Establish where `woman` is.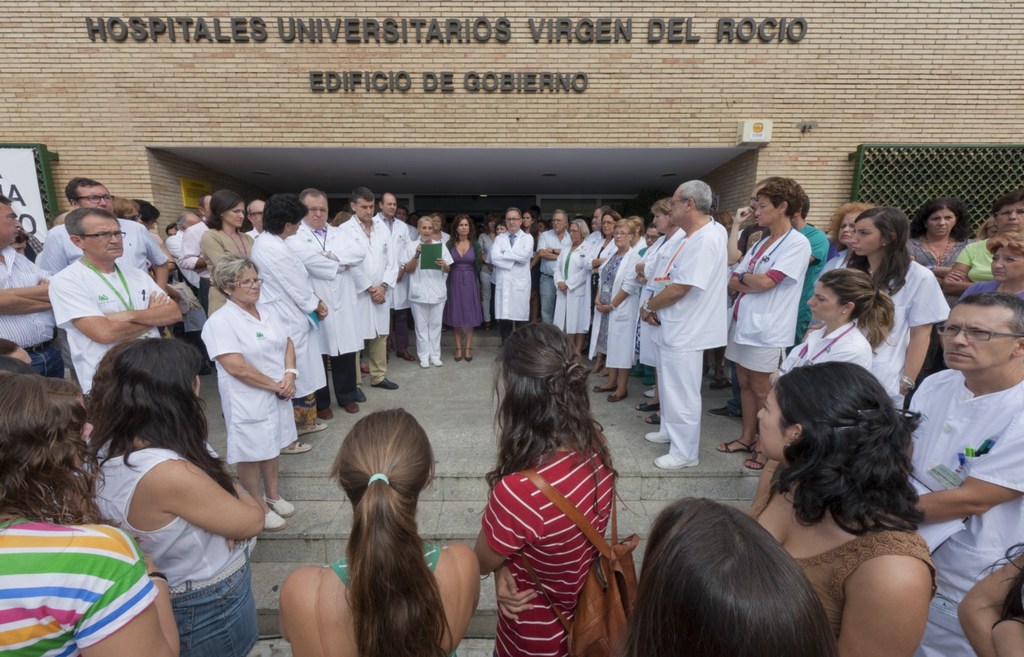
Established at (left=0, top=368, right=181, bottom=656).
